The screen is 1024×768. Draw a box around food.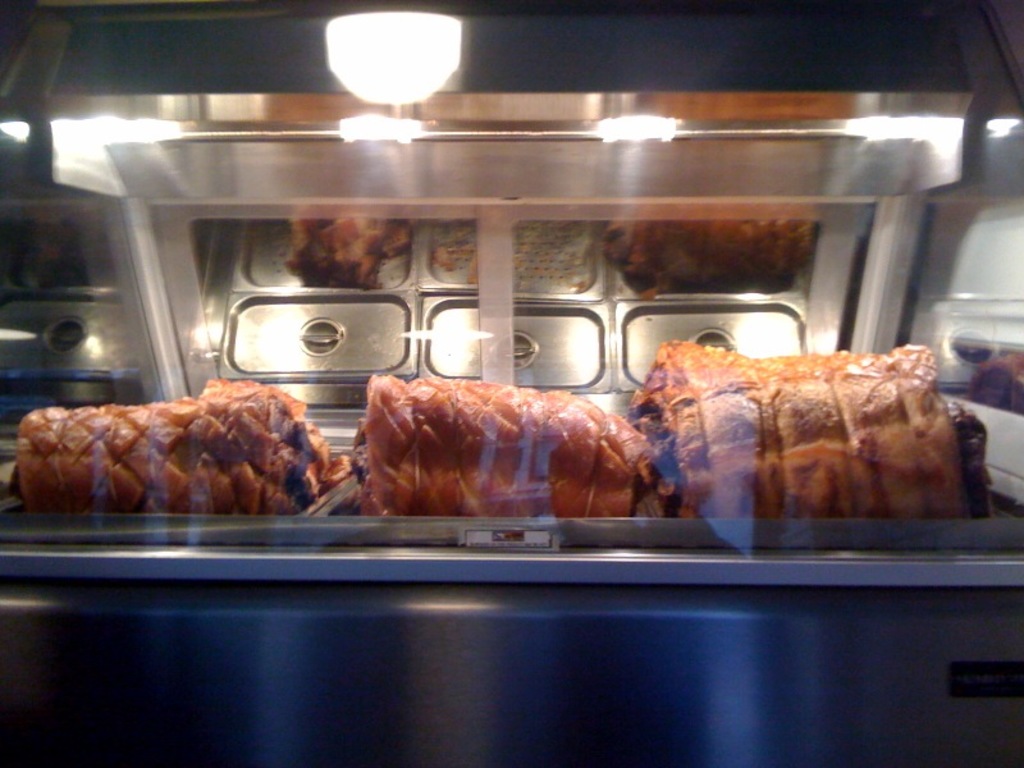
pyautogui.locateOnScreen(19, 372, 333, 529).
